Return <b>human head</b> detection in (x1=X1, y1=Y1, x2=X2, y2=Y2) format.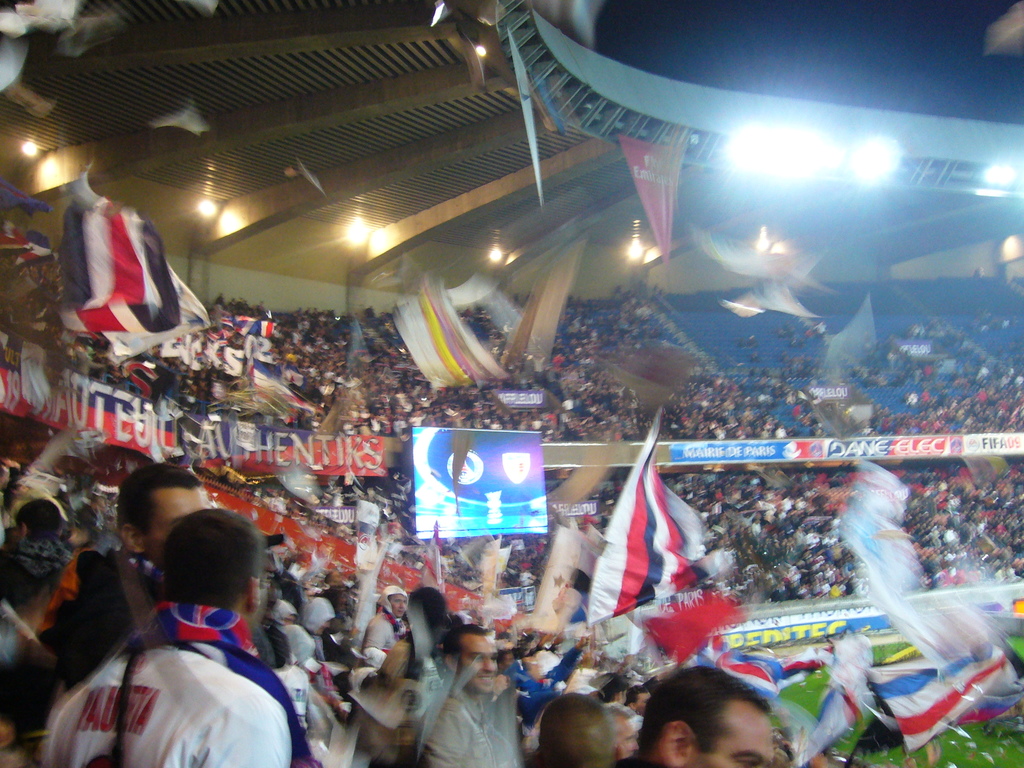
(x1=380, y1=584, x2=410, y2=619).
